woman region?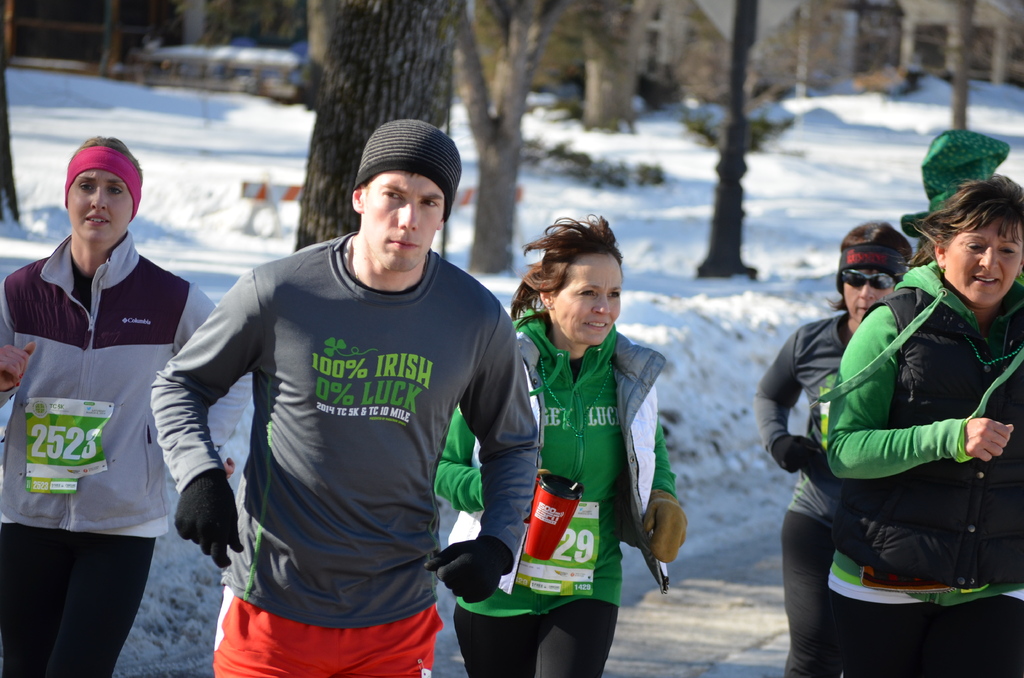
x1=433 y1=211 x2=687 y2=677
